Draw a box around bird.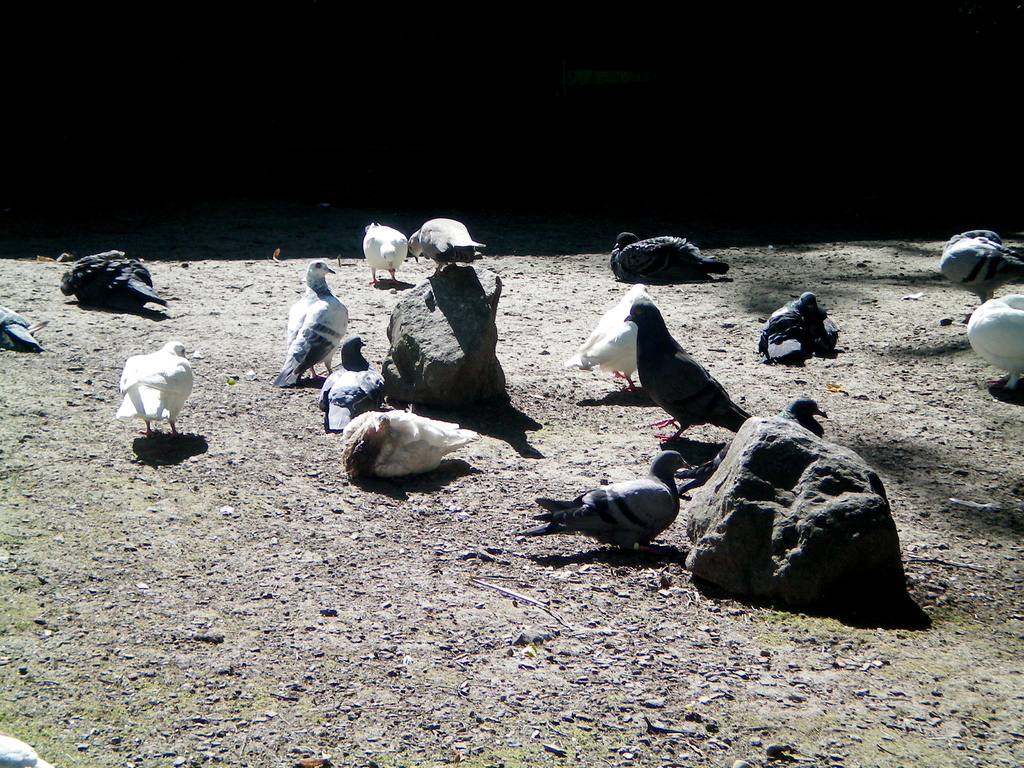
locate(339, 403, 480, 474).
